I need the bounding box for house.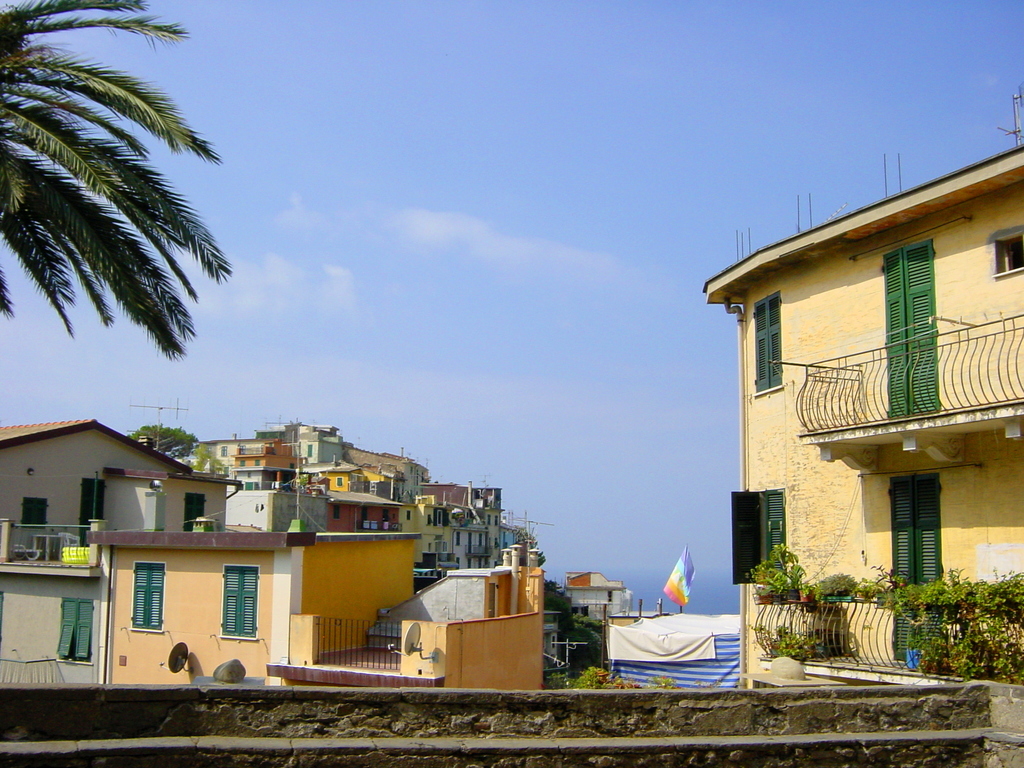
Here it is: x1=558 y1=577 x2=619 y2=616.
